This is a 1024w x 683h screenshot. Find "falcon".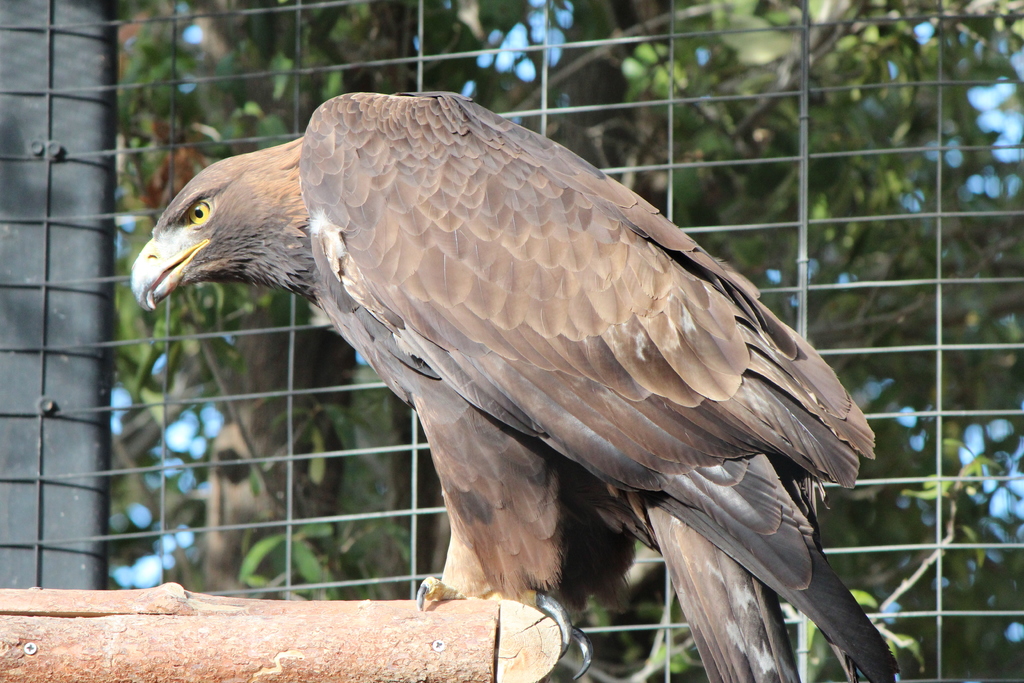
Bounding box: [left=123, top=88, right=901, bottom=682].
